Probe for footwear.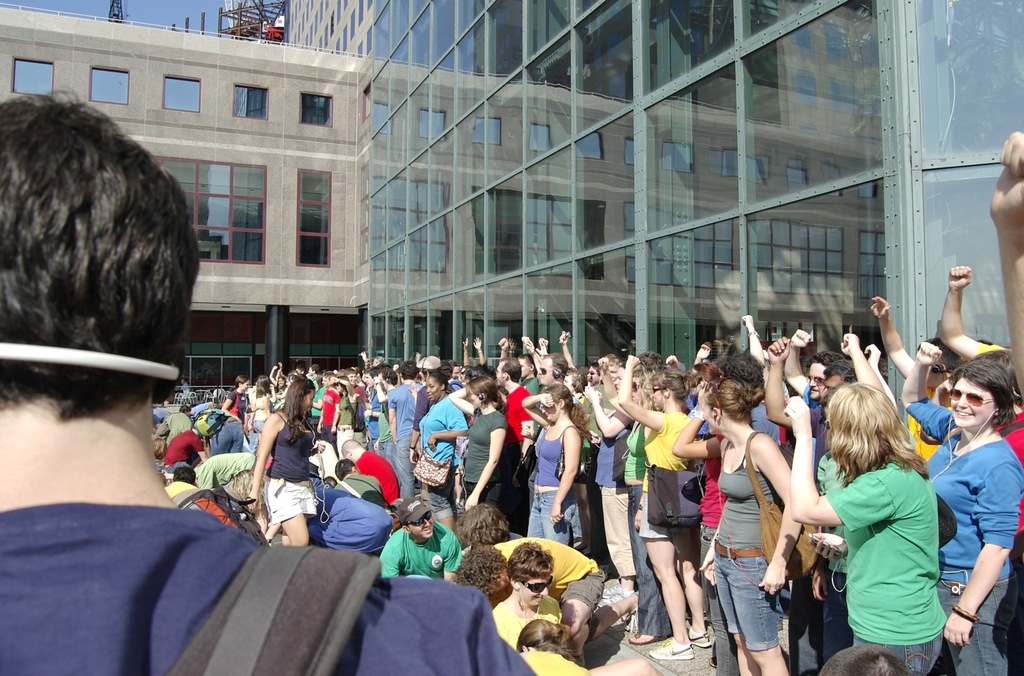
Probe result: box=[650, 638, 696, 661].
